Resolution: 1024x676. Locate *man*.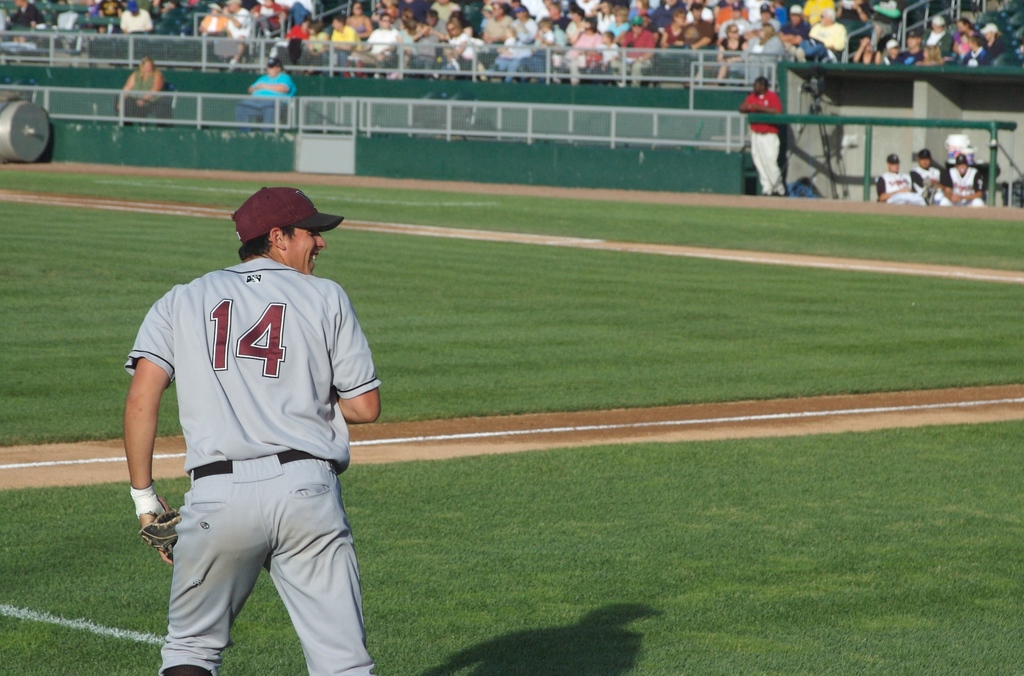
x1=425, y1=8, x2=447, y2=35.
